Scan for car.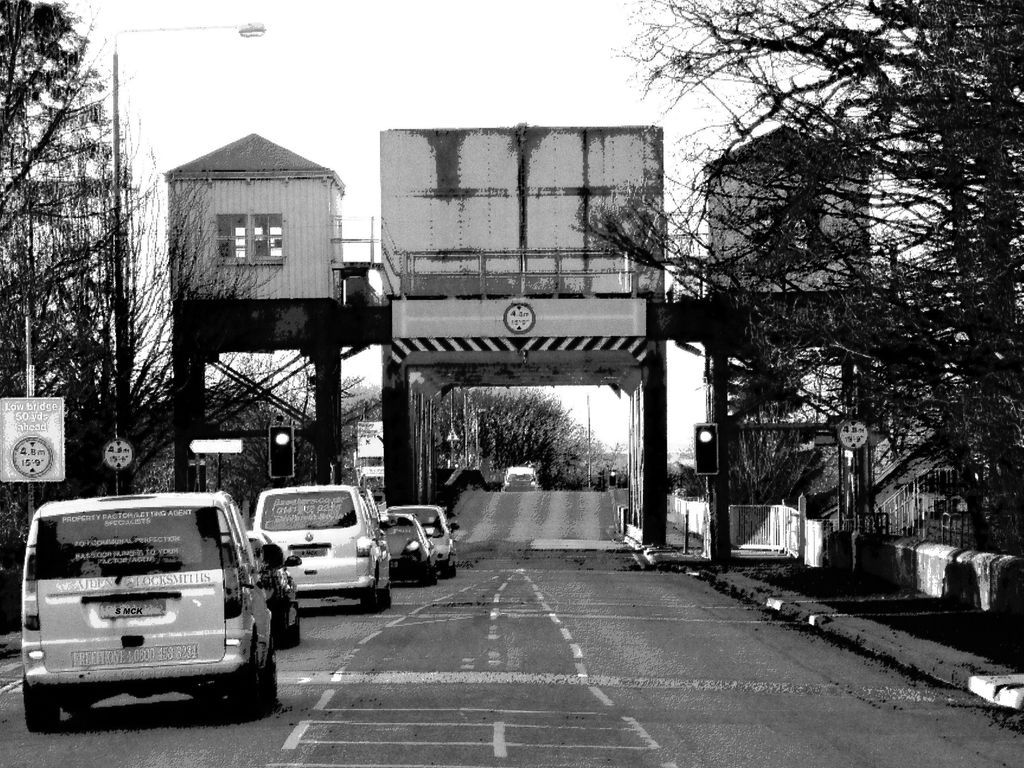
Scan result: rect(380, 515, 440, 582).
